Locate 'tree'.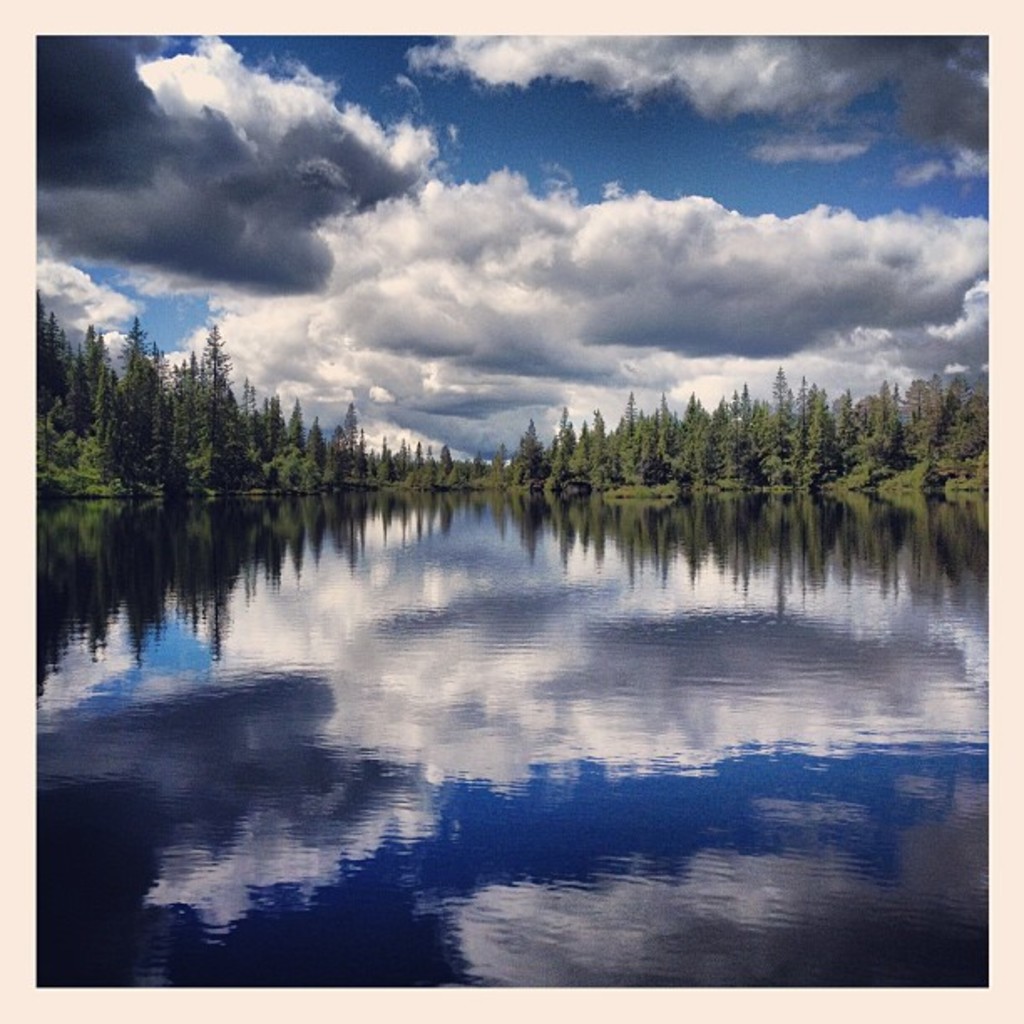
Bounding box: region(105, 316, 159, 470).
